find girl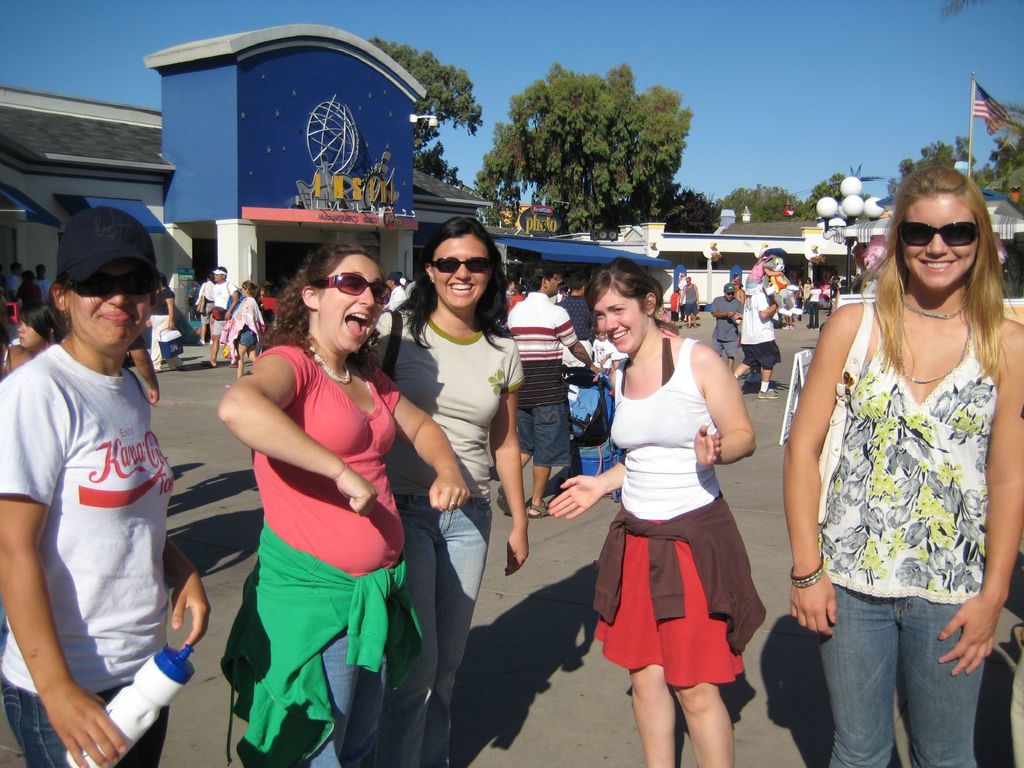
box(207, 228, 475, 767)
